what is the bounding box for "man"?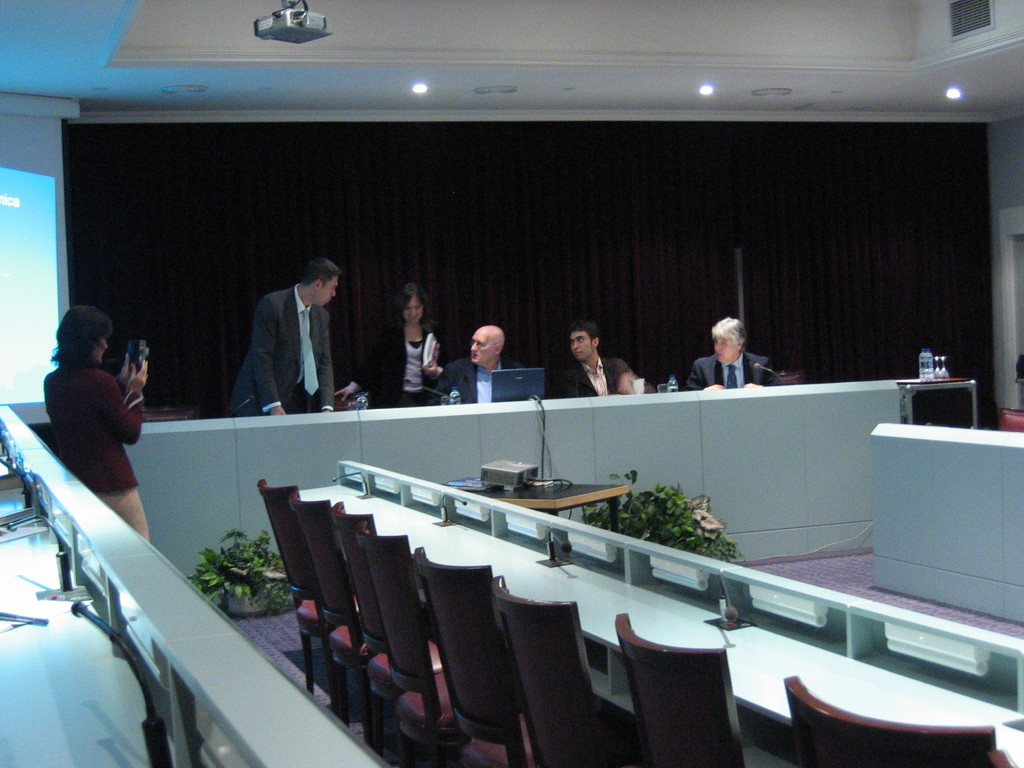
x1=436 y1=323 x2=532 y2=406.
